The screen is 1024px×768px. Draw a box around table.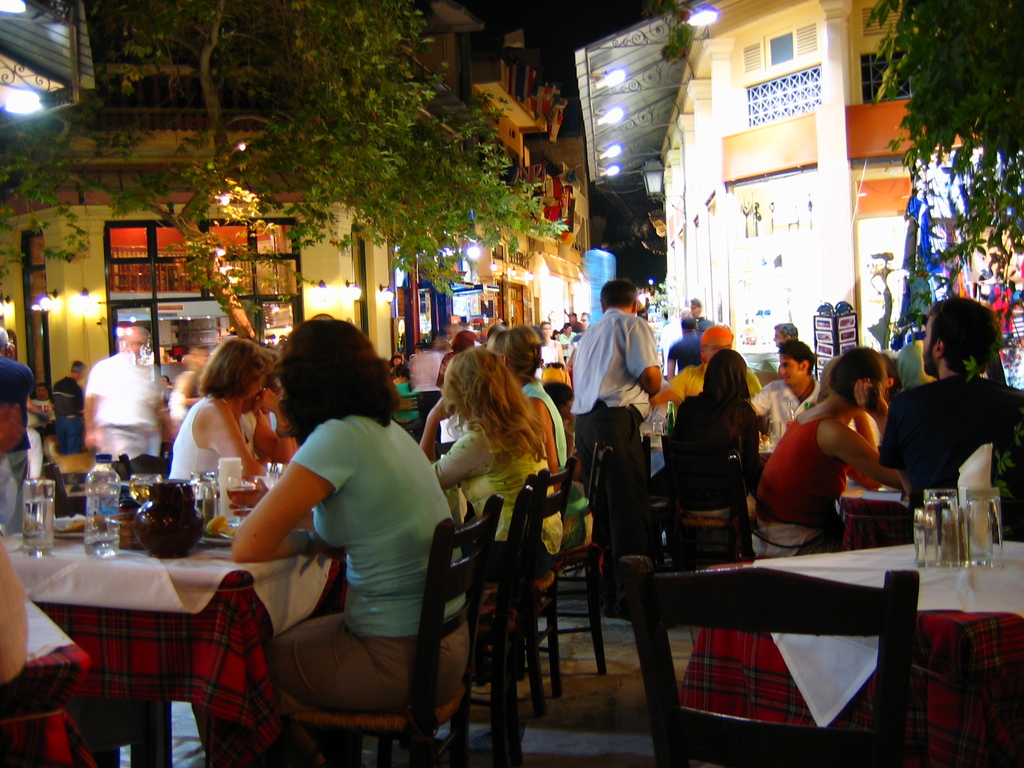
bbox=(4, 524, 337, 767).
